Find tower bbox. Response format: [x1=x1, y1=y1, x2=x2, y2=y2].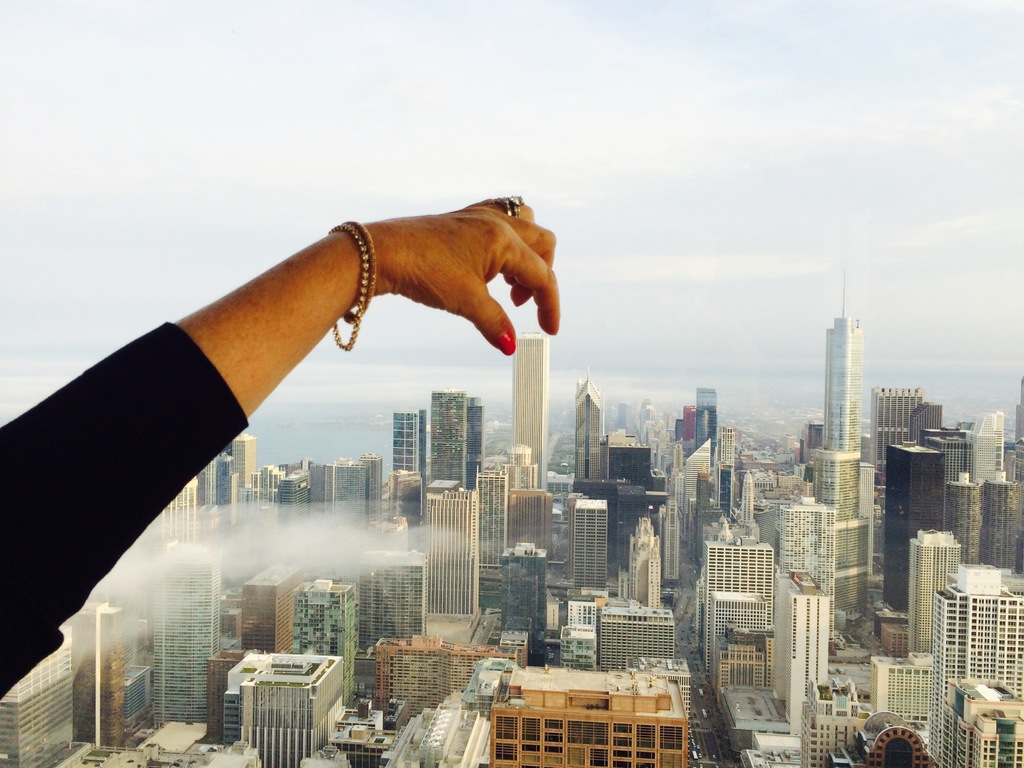
[x1=911, y1=401, x2=936, y2=435].
